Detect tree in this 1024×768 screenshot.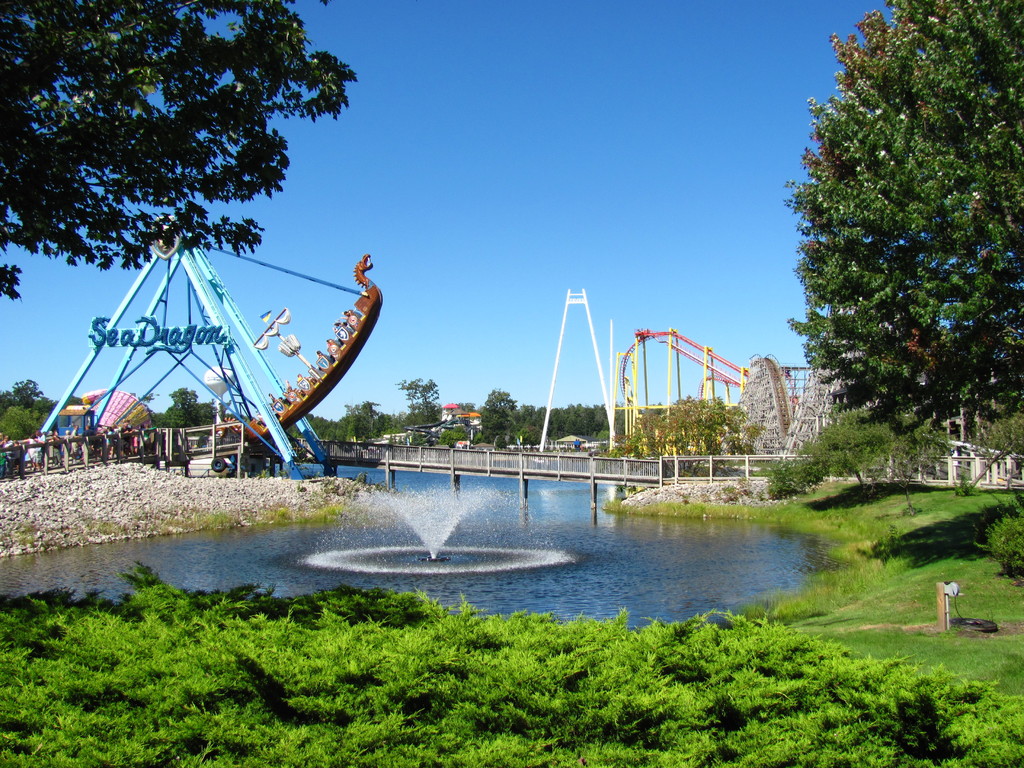
Detection: x1=769, y1=0, x2=1023, y2=419.
